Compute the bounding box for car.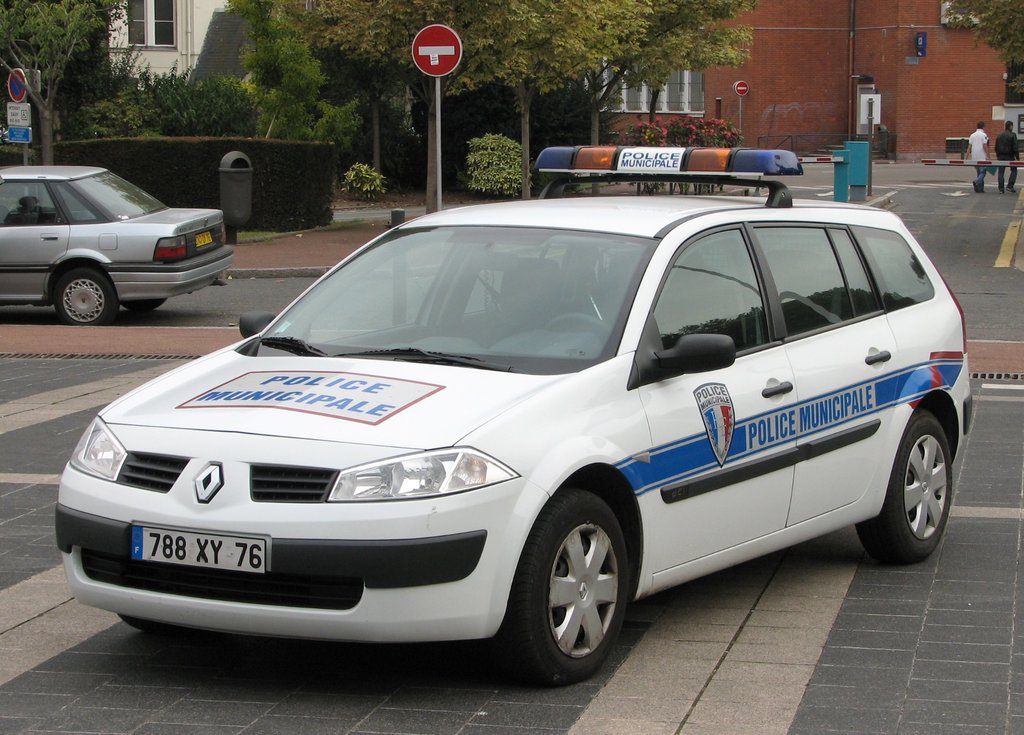
0/165/234/327.
